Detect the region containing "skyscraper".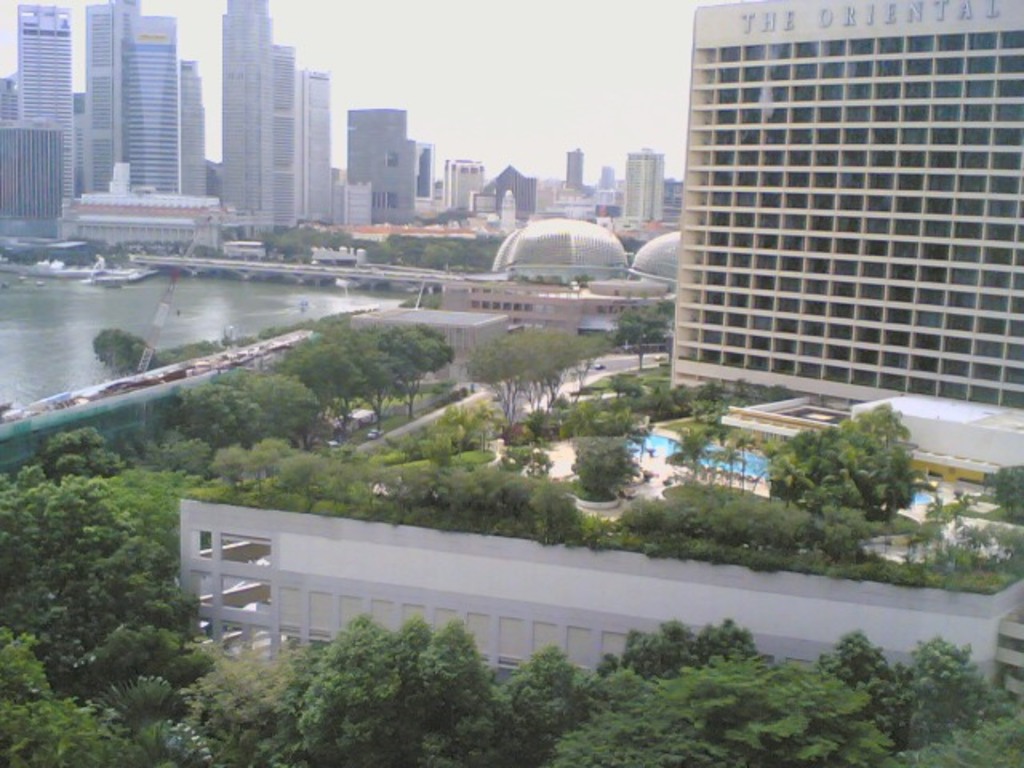
[left=302, top=70, right=336, bottom=227].
